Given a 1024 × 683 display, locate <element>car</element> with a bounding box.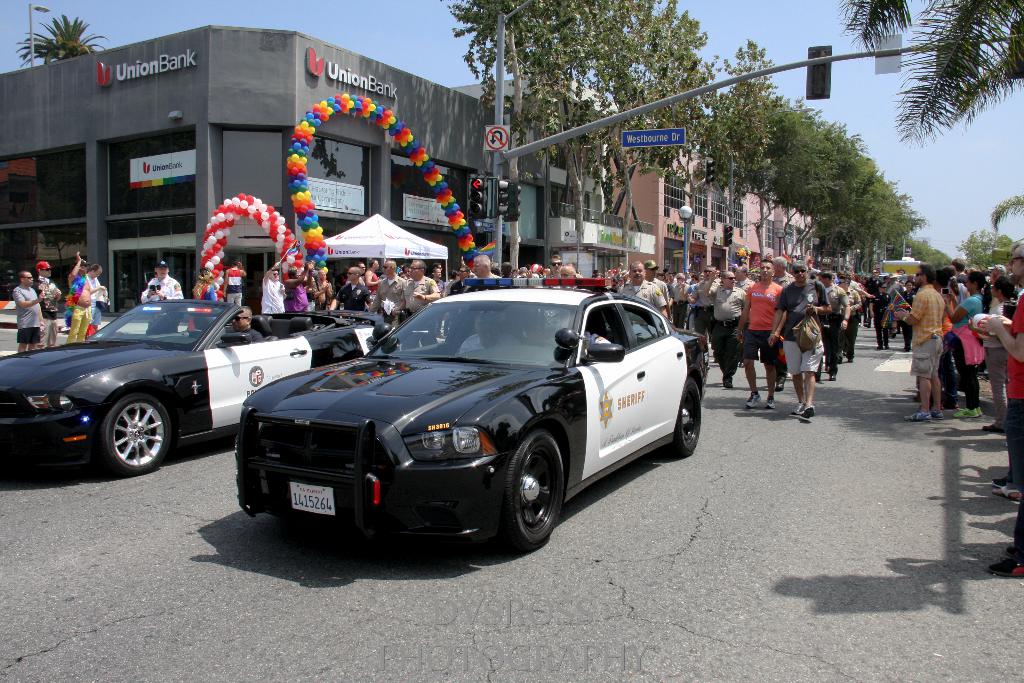
Located: 877/274/886/282.
